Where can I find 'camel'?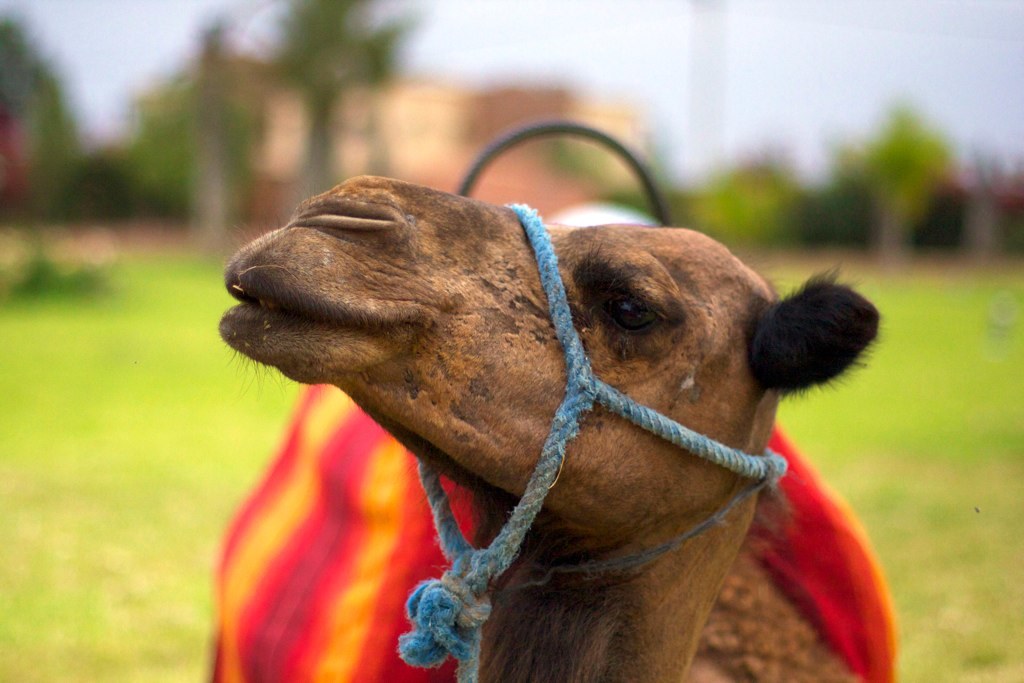
You can find it at (x1=221, y1=114, x2=900, y2=682).
